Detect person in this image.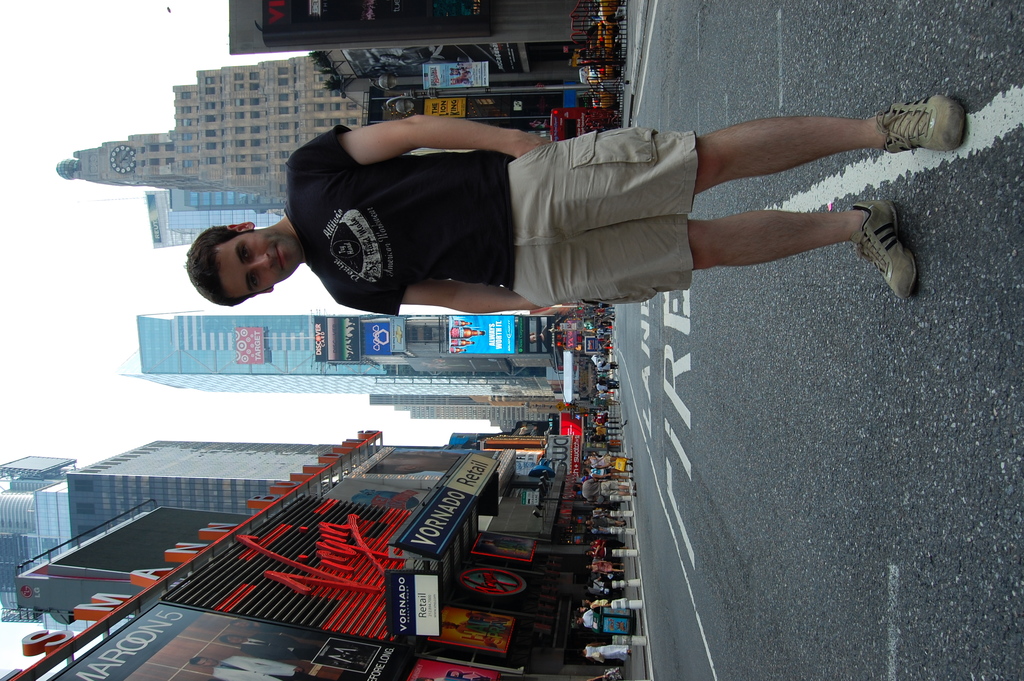
Detection: crop(575, 609, 608, 628).
